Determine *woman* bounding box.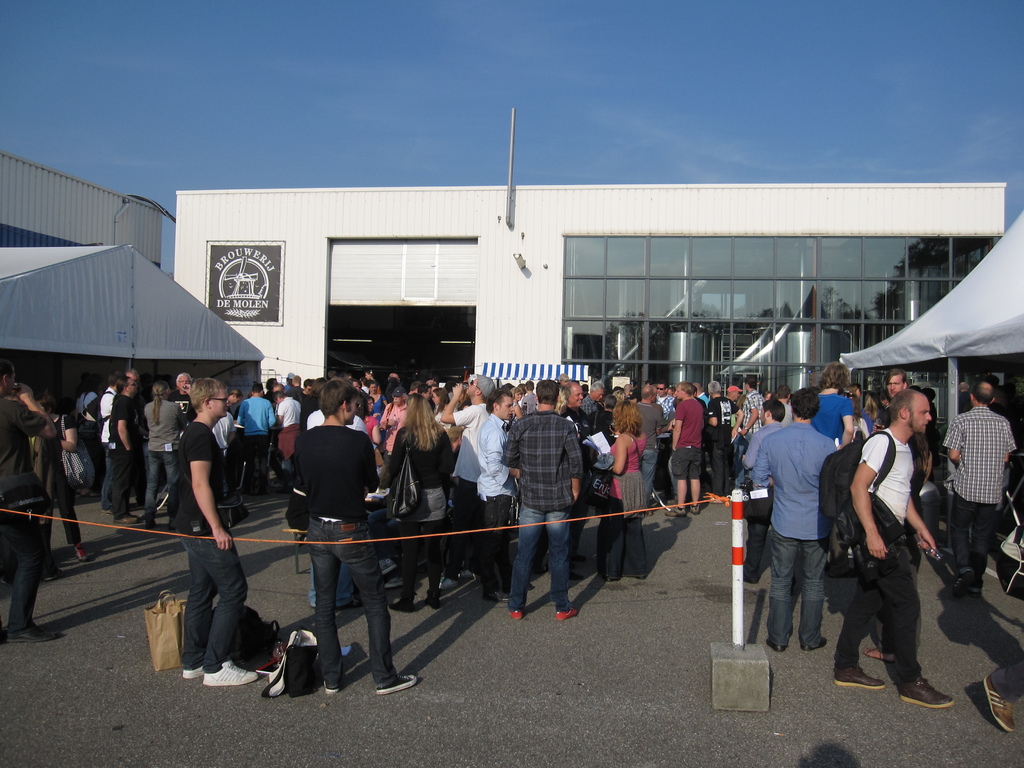
Determined: (22, 389, 86, 563).
